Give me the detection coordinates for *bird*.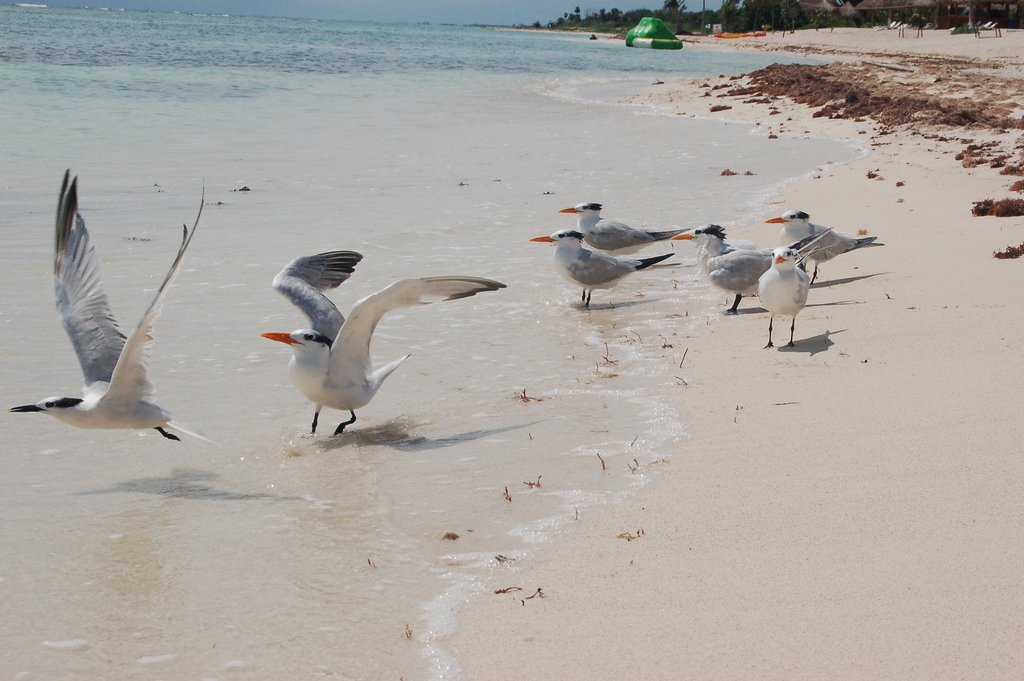
box(557, 196, 692, 258).
